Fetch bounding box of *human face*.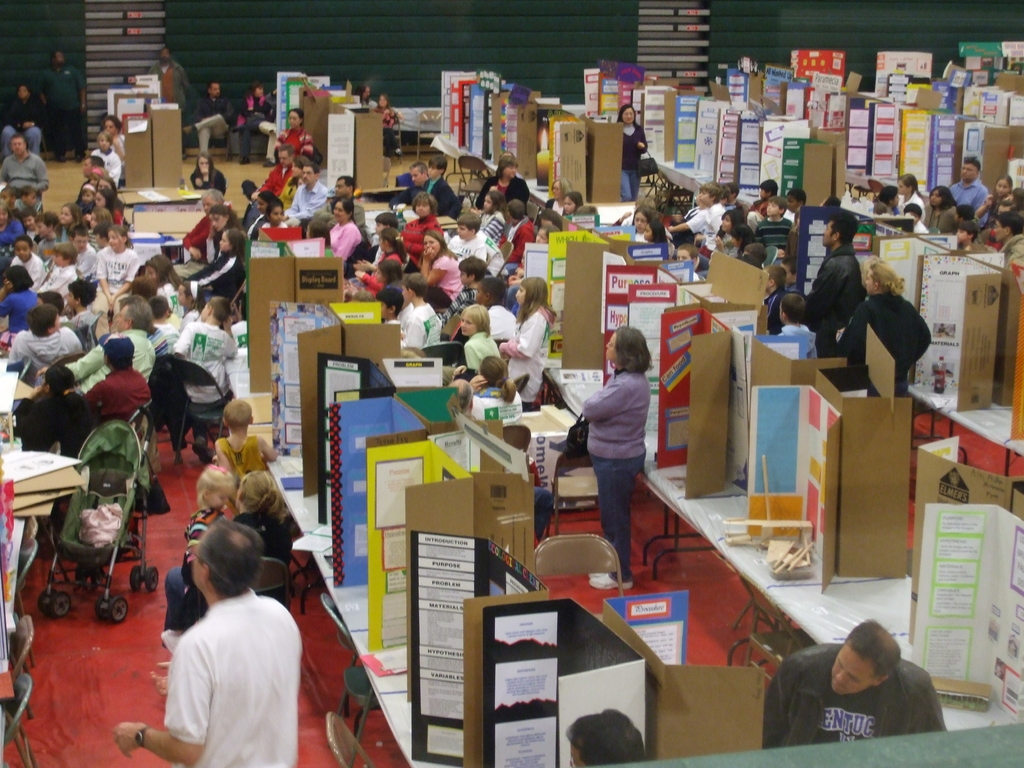
Bbox: (14,140,24,152).
